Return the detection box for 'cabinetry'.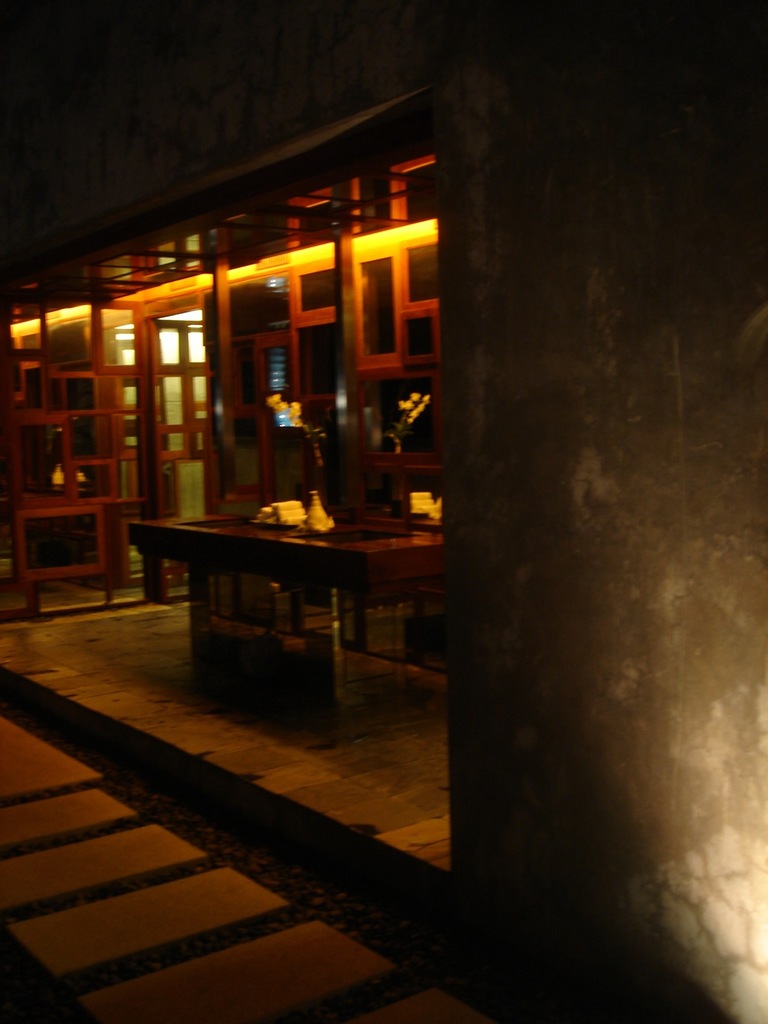
bbox=(344, 215, 474, 518).
